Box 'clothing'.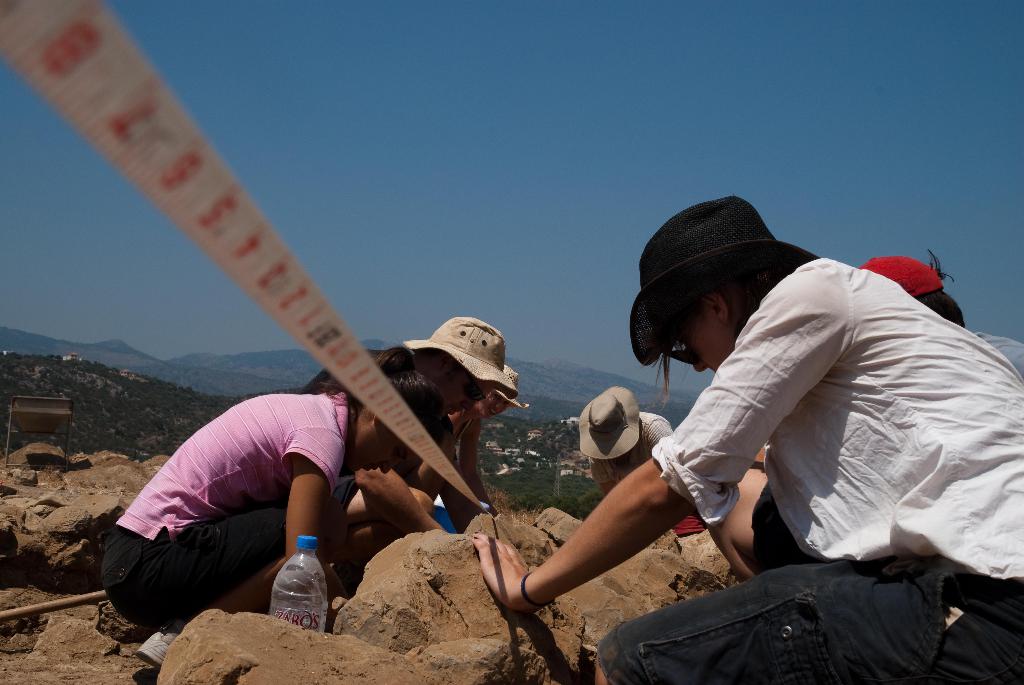
bbox=(100, 392, 351, 628).
